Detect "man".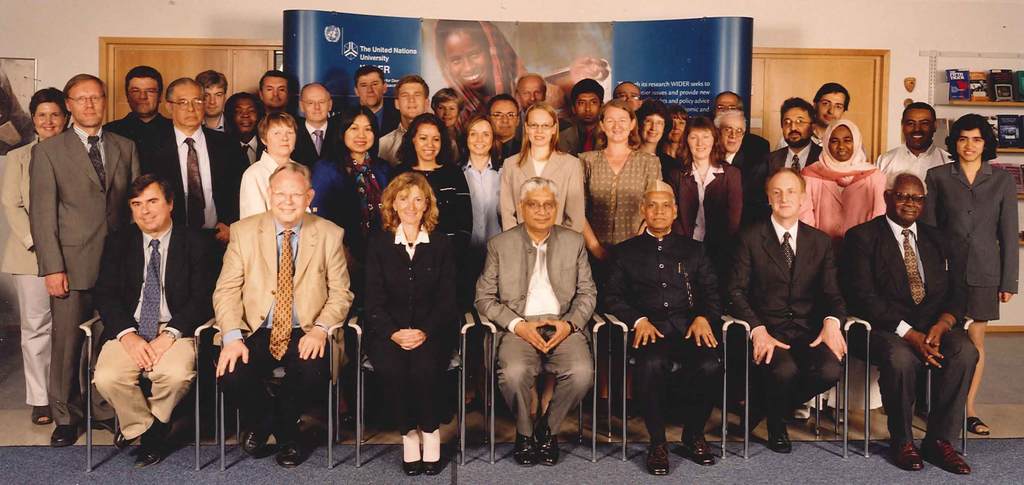
Detected at {"left": 728, "top": 168, "right": 849, "bottom": 452}.
